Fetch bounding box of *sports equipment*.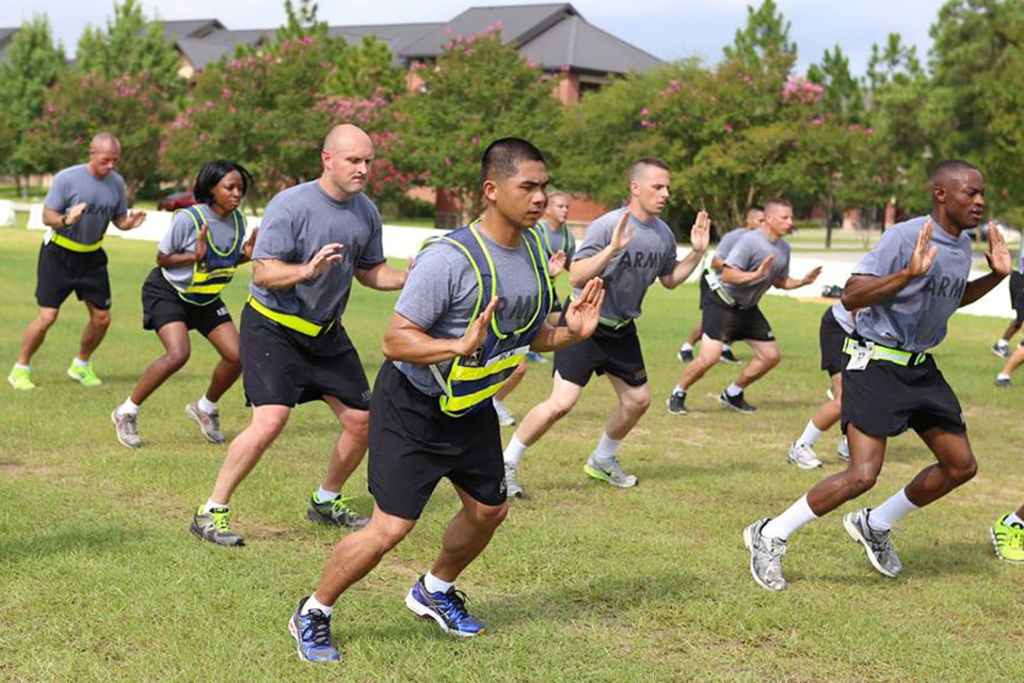
Bbox: <region>407, 576, 490, 644</region>.
